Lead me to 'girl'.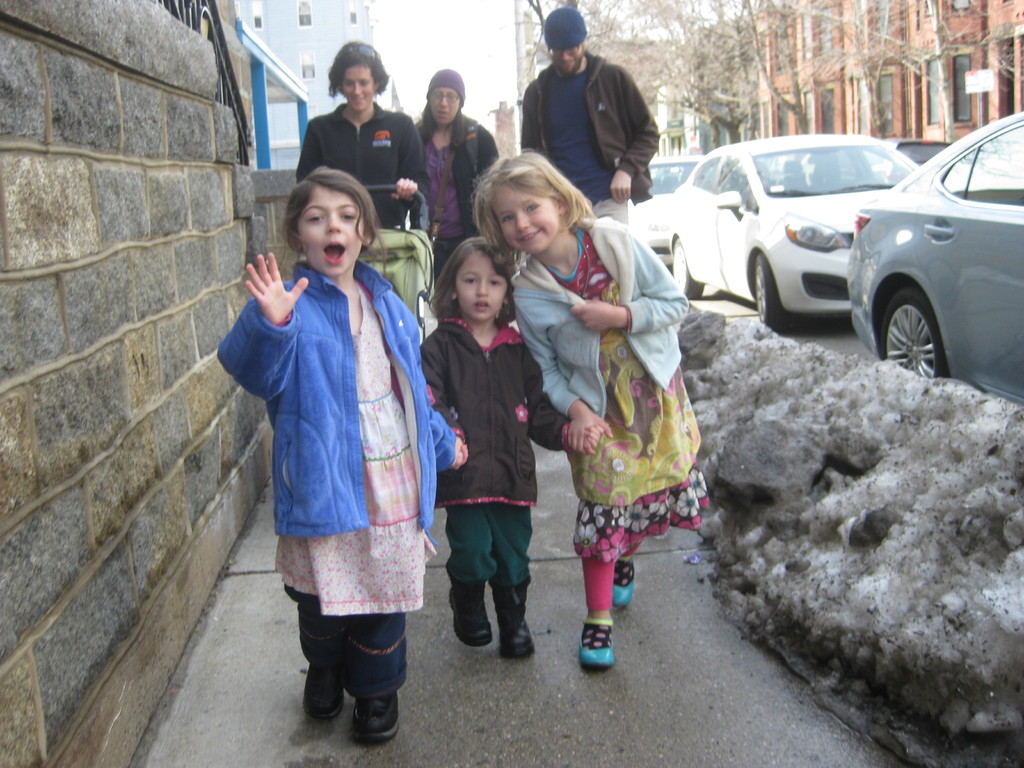
Lead to left=469, top=146, right=714, bottom=669.
